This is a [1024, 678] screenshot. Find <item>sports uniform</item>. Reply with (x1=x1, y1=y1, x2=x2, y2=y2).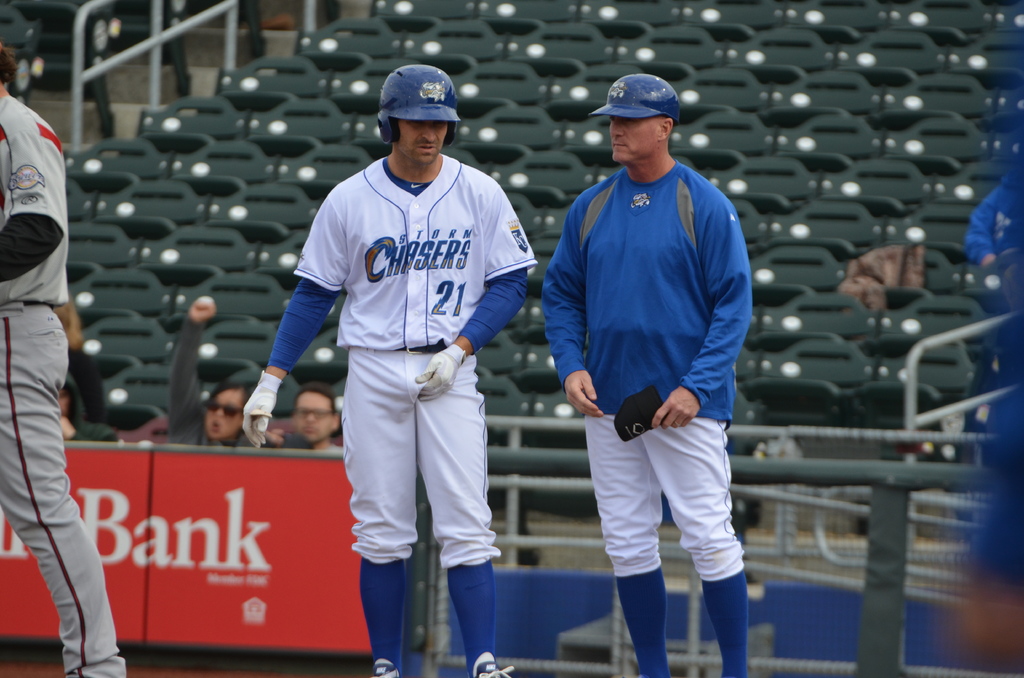
(x1=0, y1=84, x2=135, y2=677).
